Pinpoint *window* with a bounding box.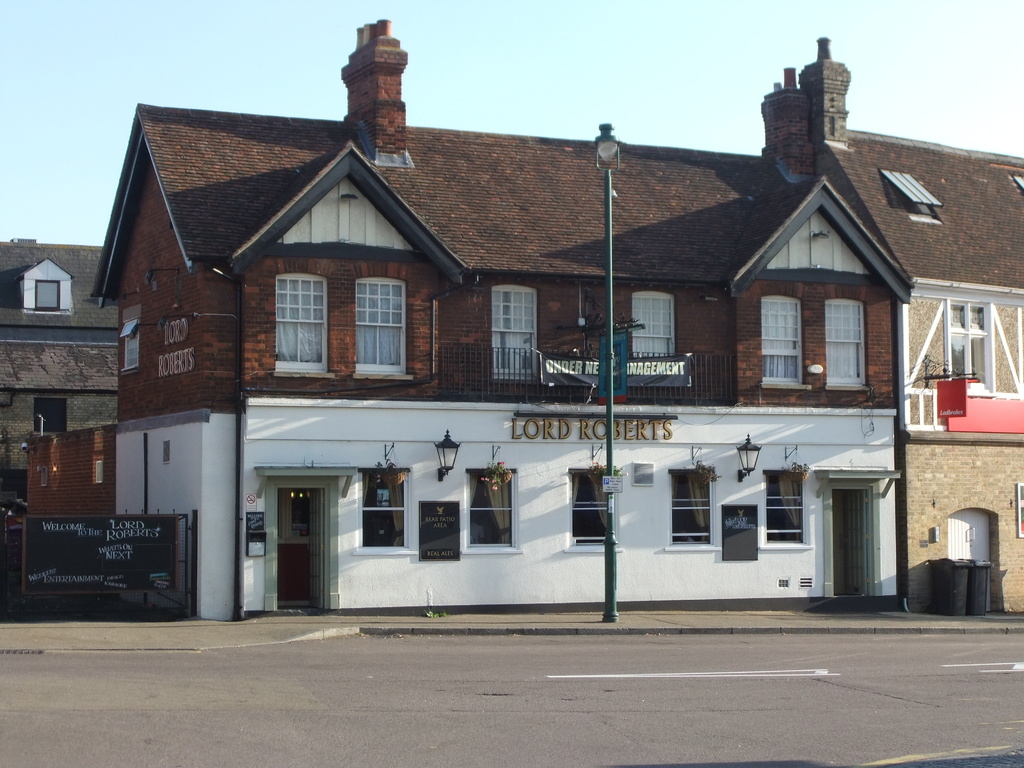
x1=156, y1=433, x2=174, y2=468.
